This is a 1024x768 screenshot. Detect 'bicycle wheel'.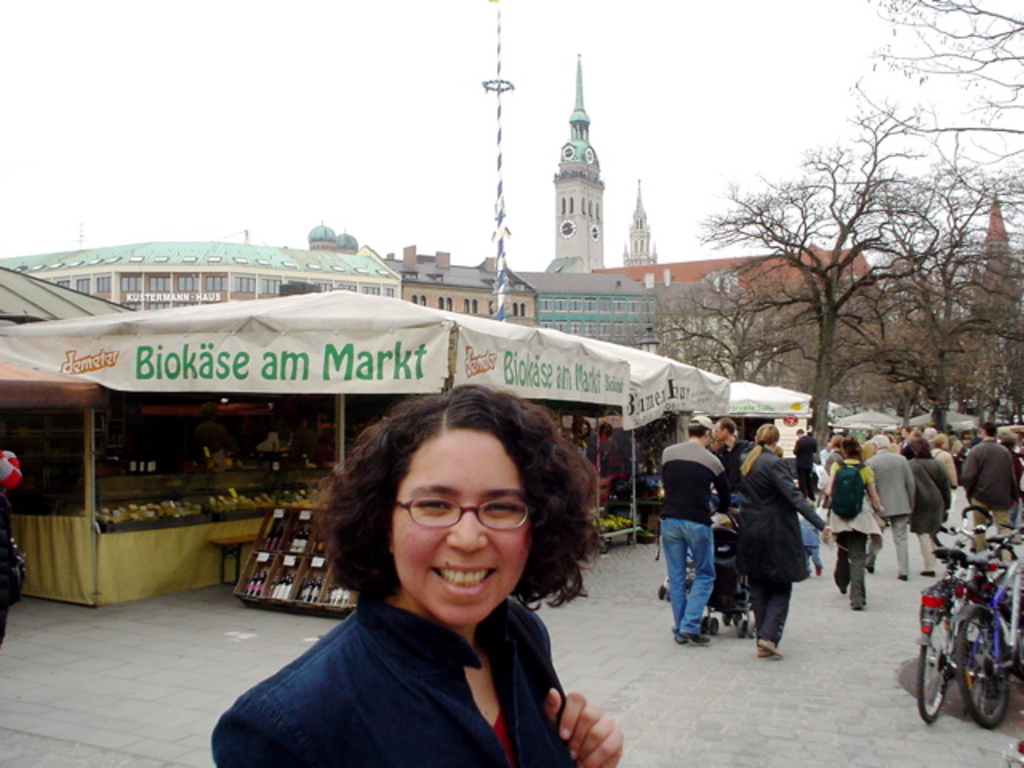
rect(939, 595, 1005, 739).
